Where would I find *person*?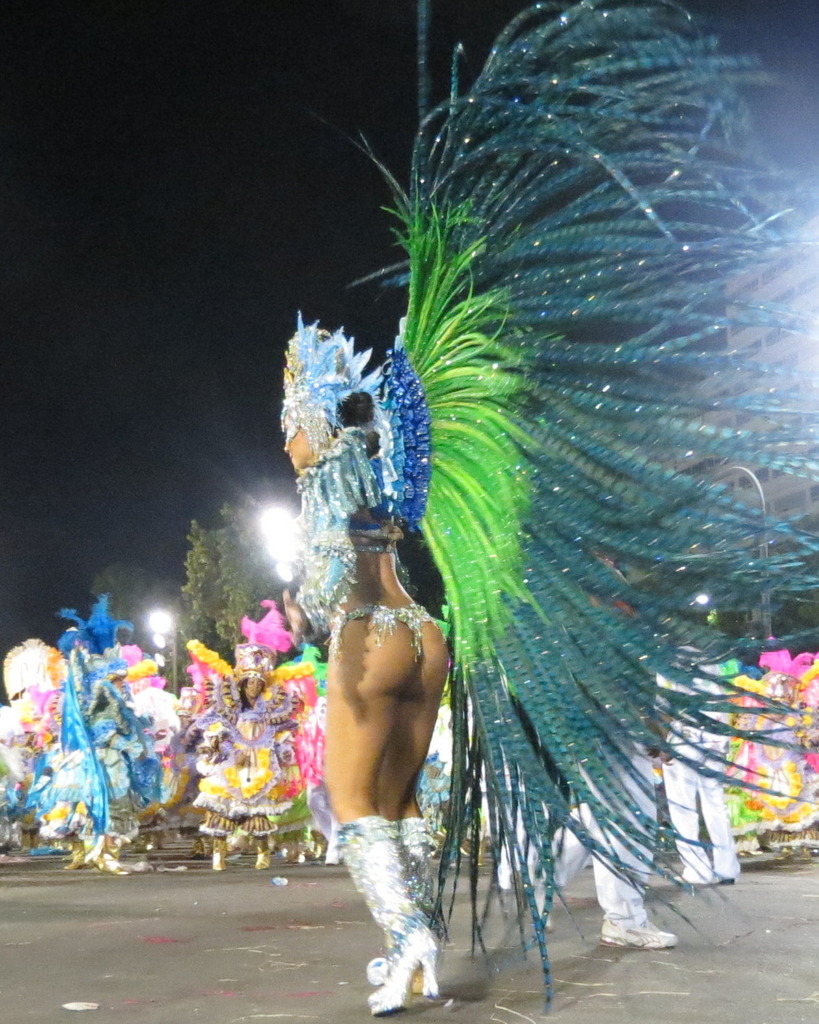
At select_region(231, 646, 300, 871).
